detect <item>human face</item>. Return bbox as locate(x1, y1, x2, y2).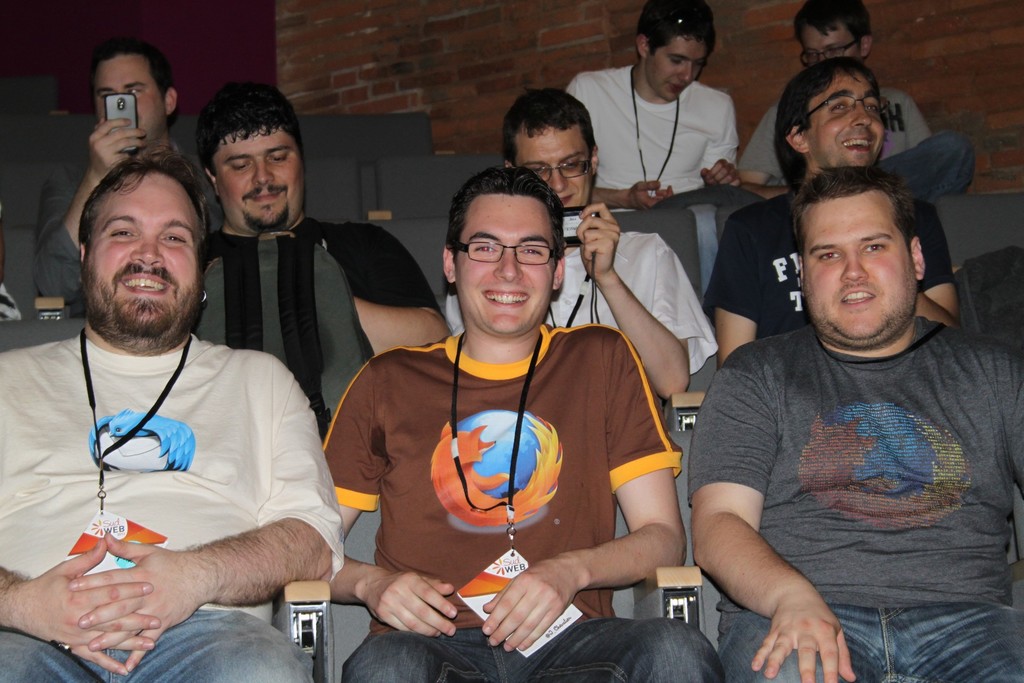
locate(803, 65, 878, 165).
